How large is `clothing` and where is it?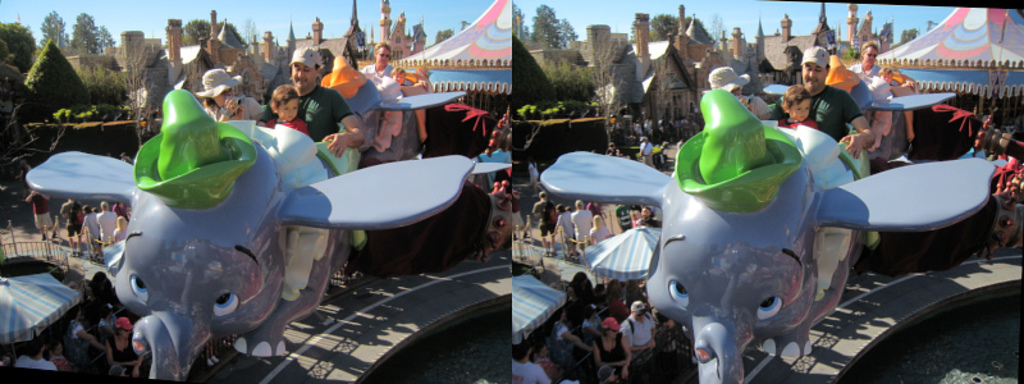
Bounding box: left=28, top=196, right=52, bottom=228.
